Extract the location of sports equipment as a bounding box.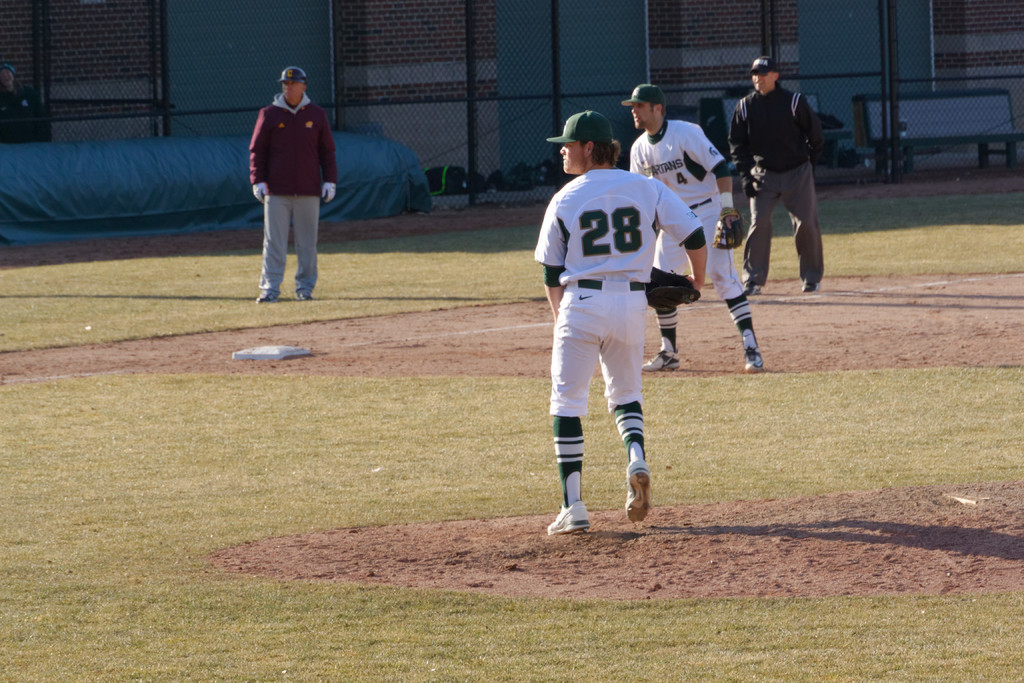
(544, 503, 589, 538).
